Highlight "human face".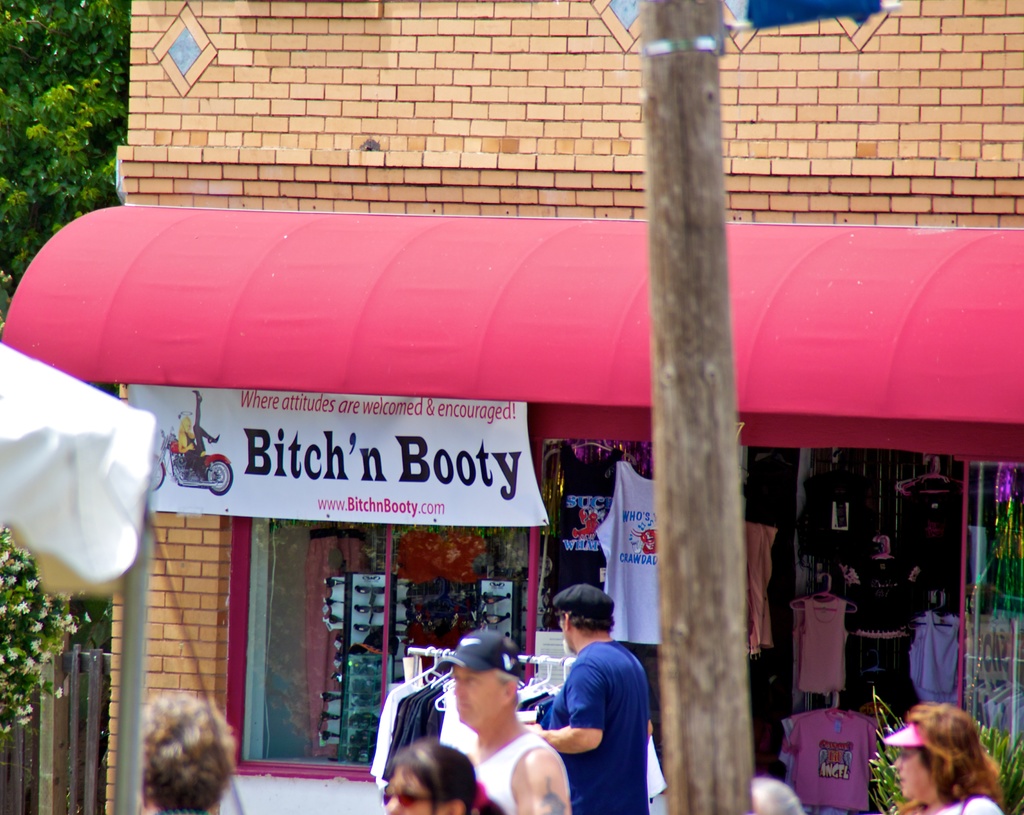
Highlighted region: left=455, top=665, right=507, bottom=724.
